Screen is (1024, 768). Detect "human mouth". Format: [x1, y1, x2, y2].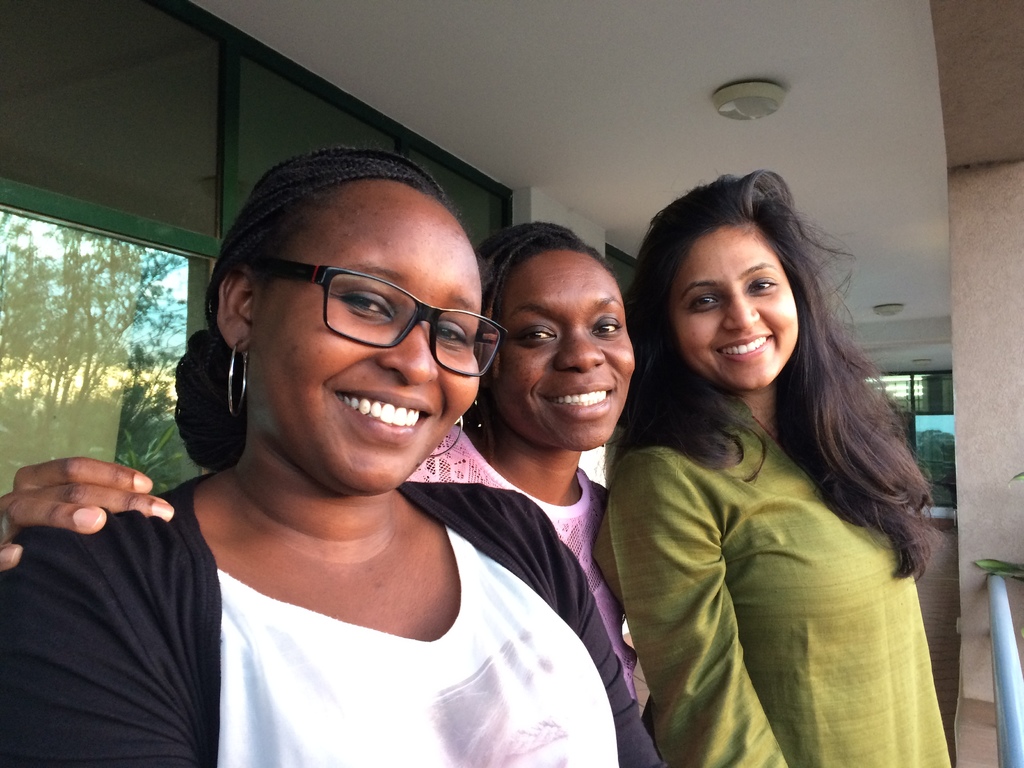
[330, 381, 431, 445].
